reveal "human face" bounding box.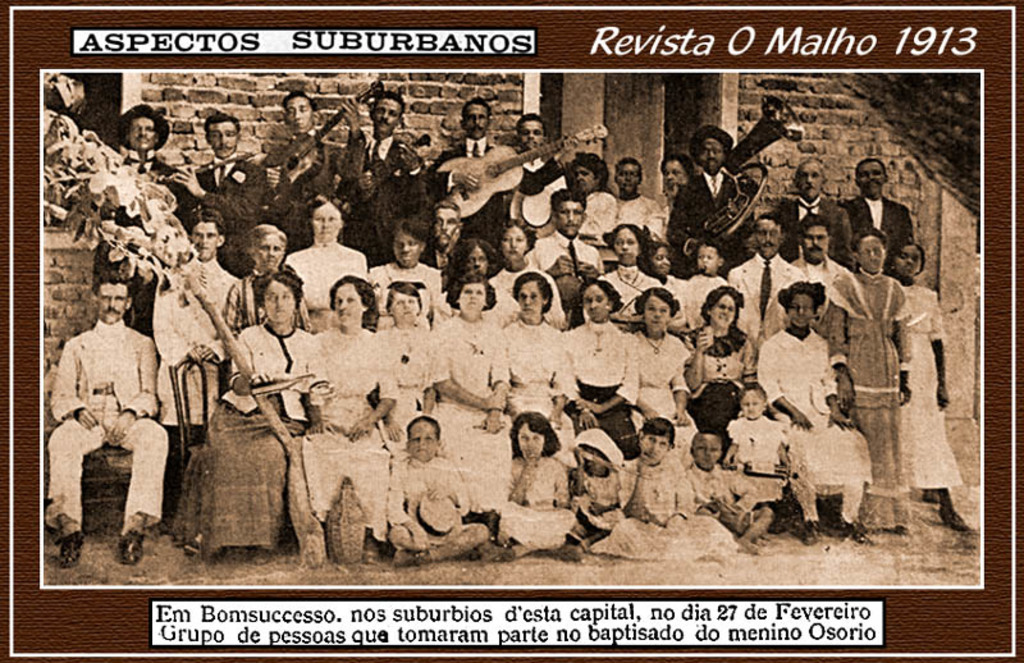
Revealed: 330:283:361:321.
